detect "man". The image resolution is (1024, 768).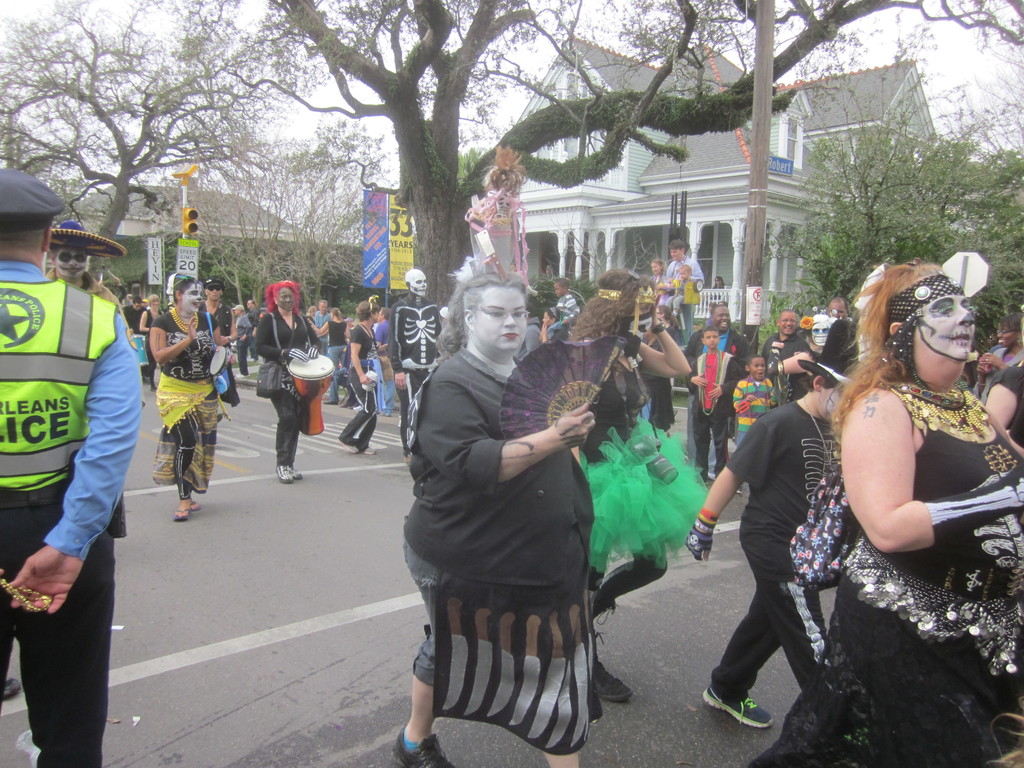
(left=666, top=241, right=704, bottom=339).
